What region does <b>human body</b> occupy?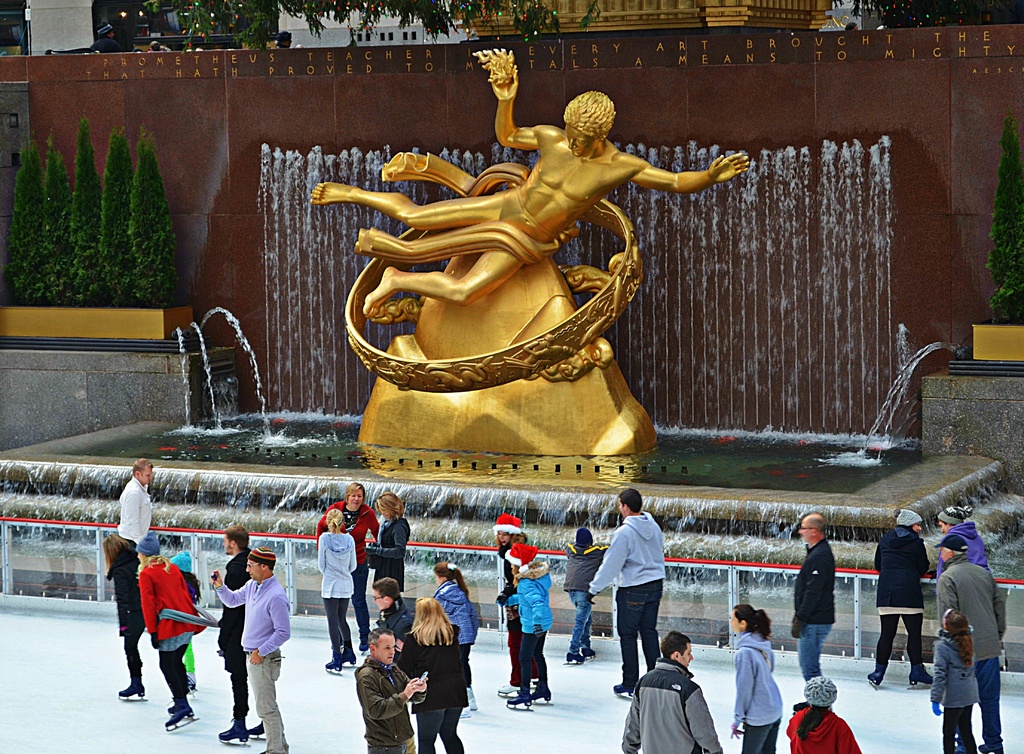
pyautogui.locateOnScreen(376, 578, 416, 713).
